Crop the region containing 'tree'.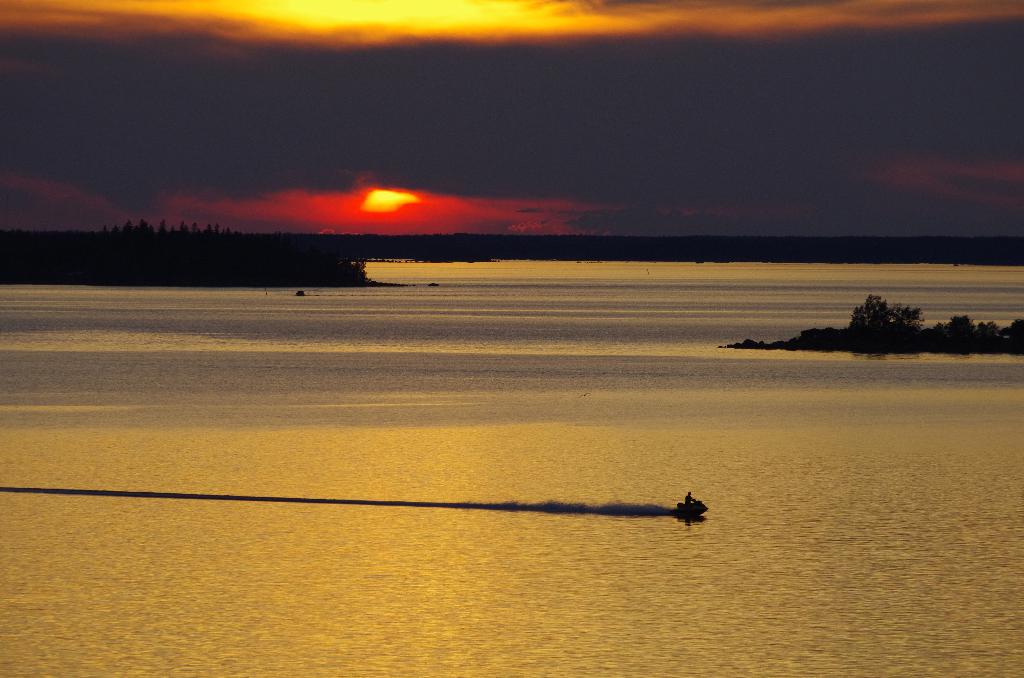
Crop region: crop(828, 287, 936, 353).
